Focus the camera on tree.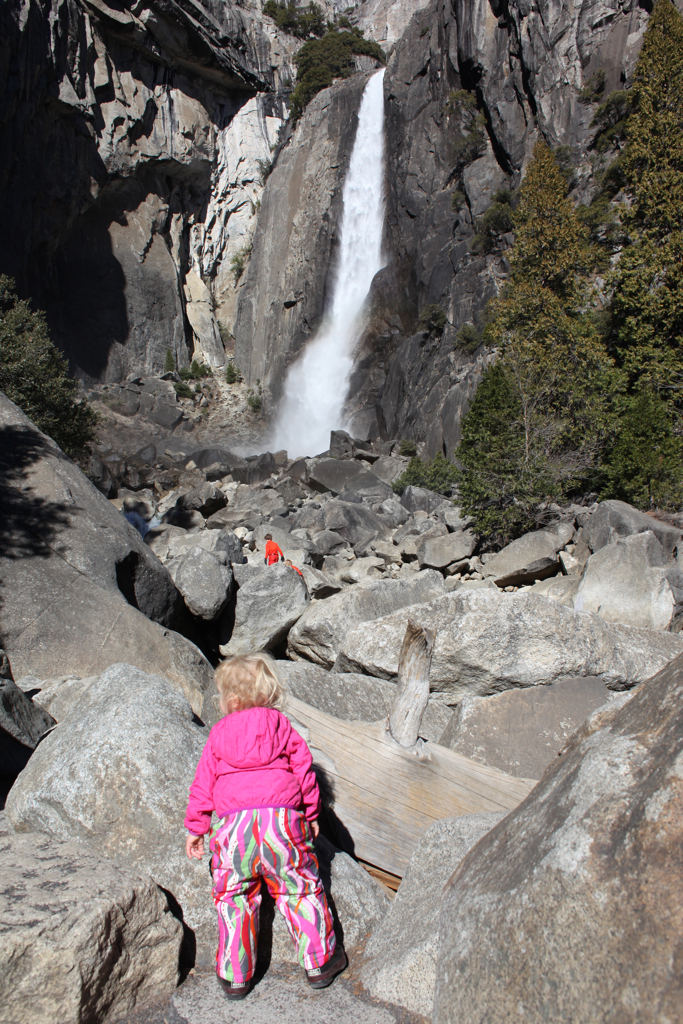
Focus region: select_region(611, 0, 682, 414).
